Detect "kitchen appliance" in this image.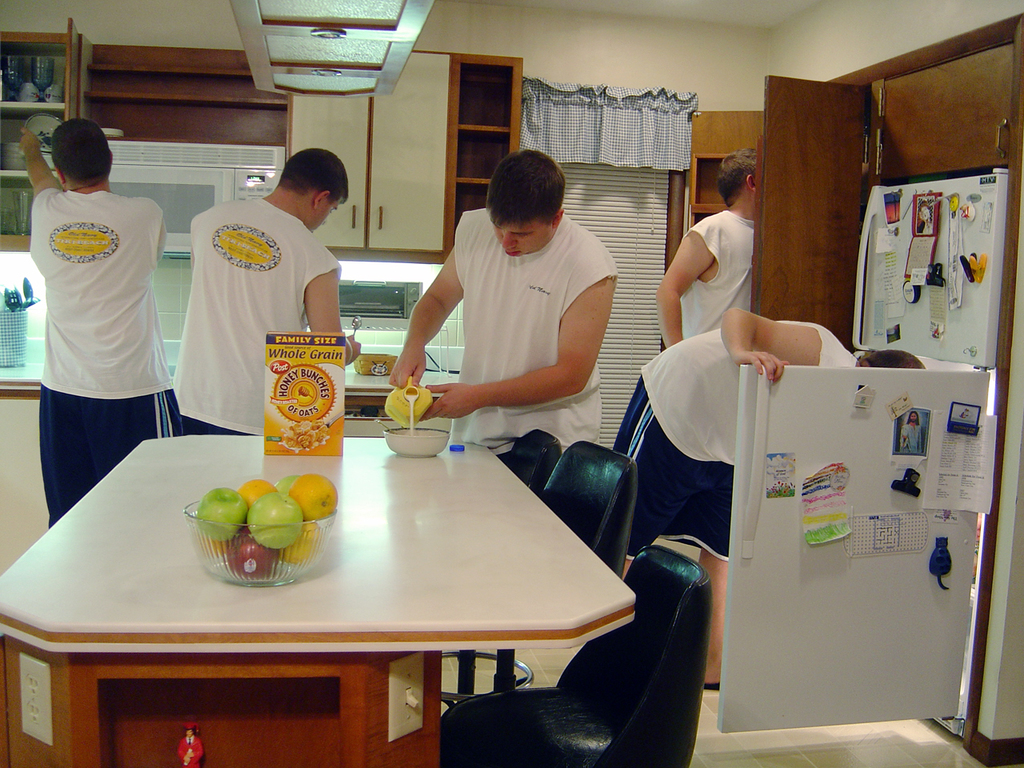
Detection: BBox(1, 290, 38, 314).
